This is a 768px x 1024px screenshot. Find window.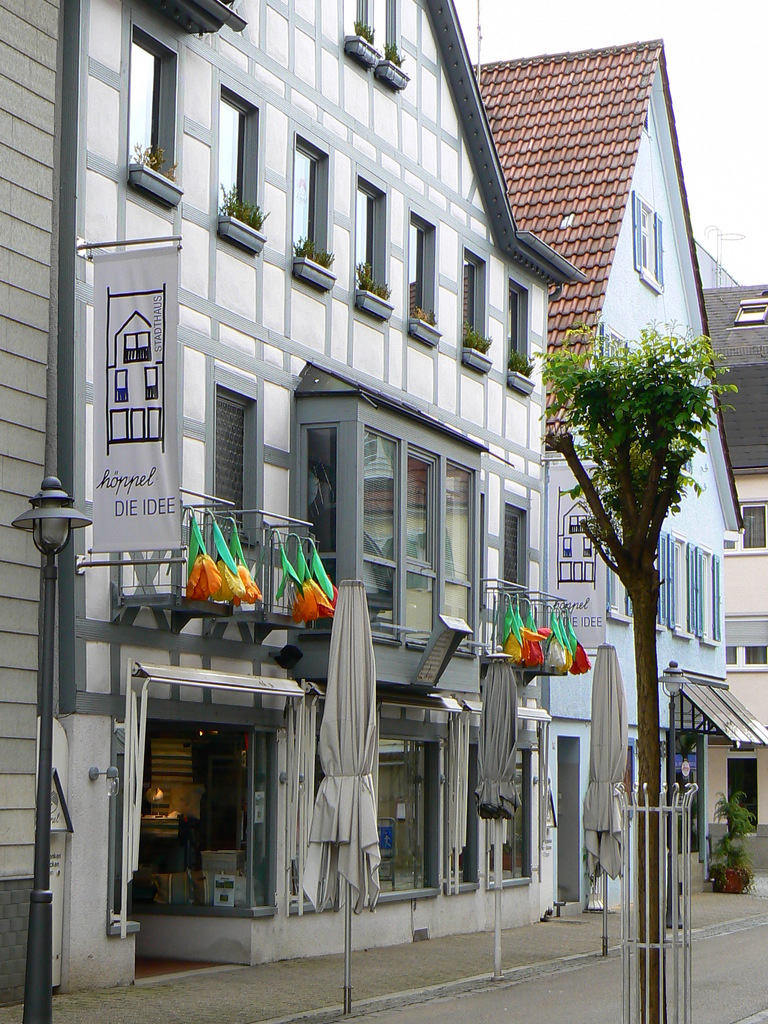
Bounding box: 292 133 330 266.
